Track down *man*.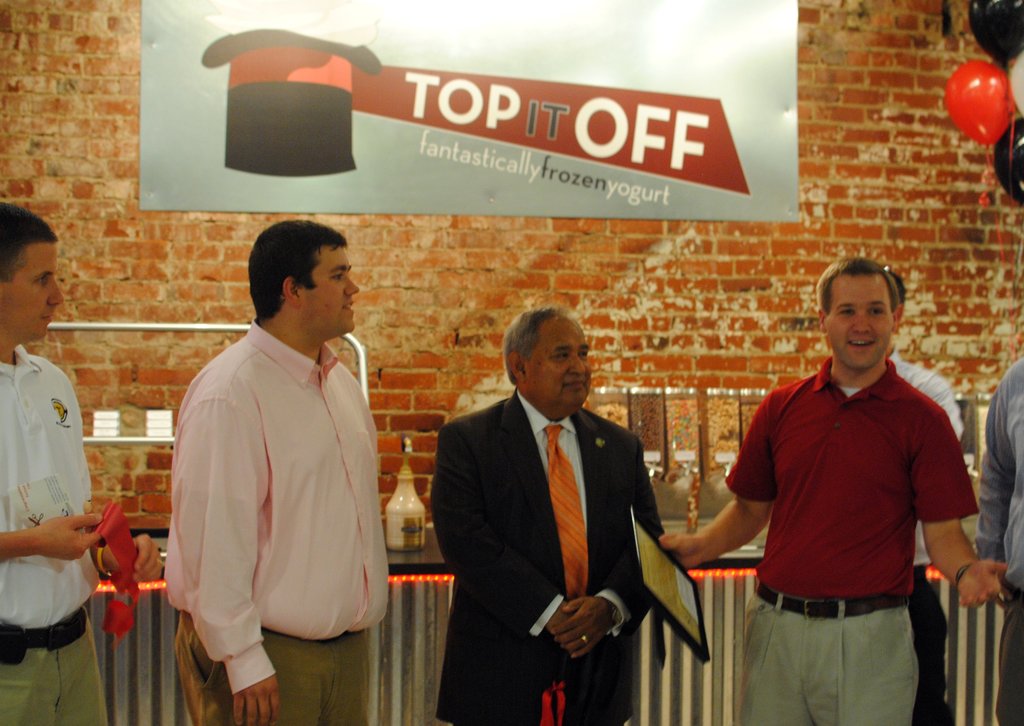
Tracked to region(659, 257, 1005, 725).
